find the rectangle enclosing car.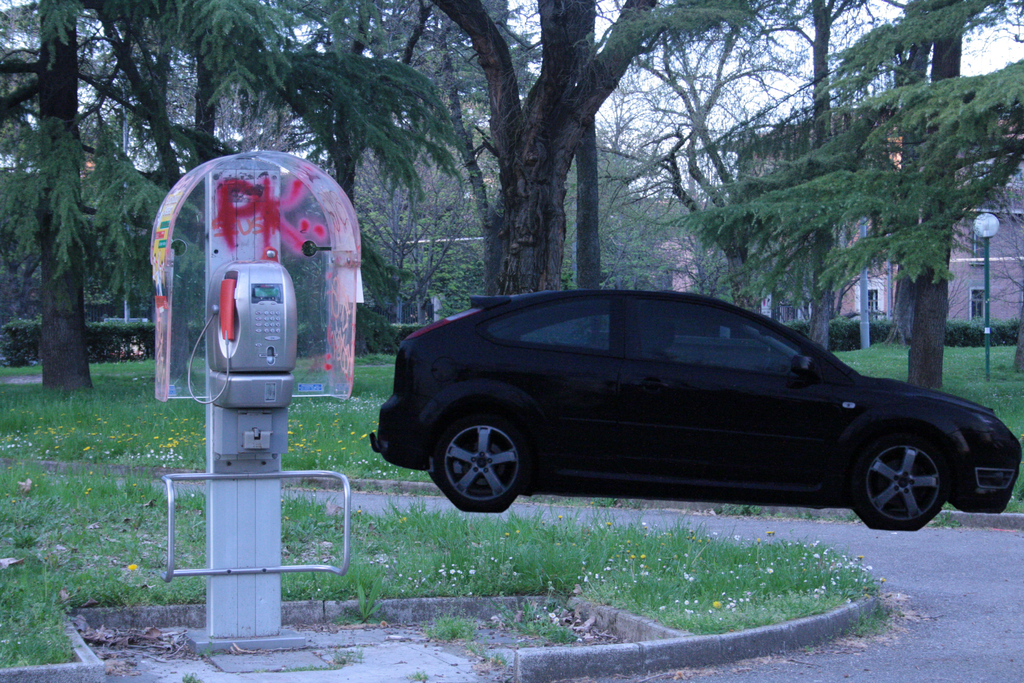
<bbox>350, 282, 1022, 527</bbox>.
